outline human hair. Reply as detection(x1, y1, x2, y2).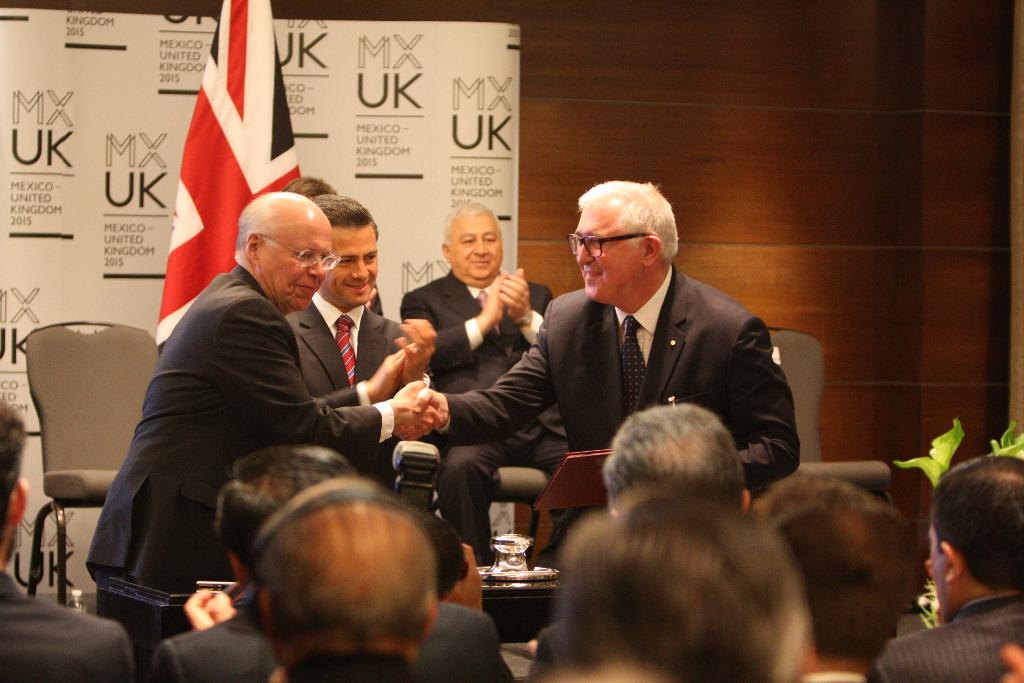
detection(602, 404, 745, 516).
